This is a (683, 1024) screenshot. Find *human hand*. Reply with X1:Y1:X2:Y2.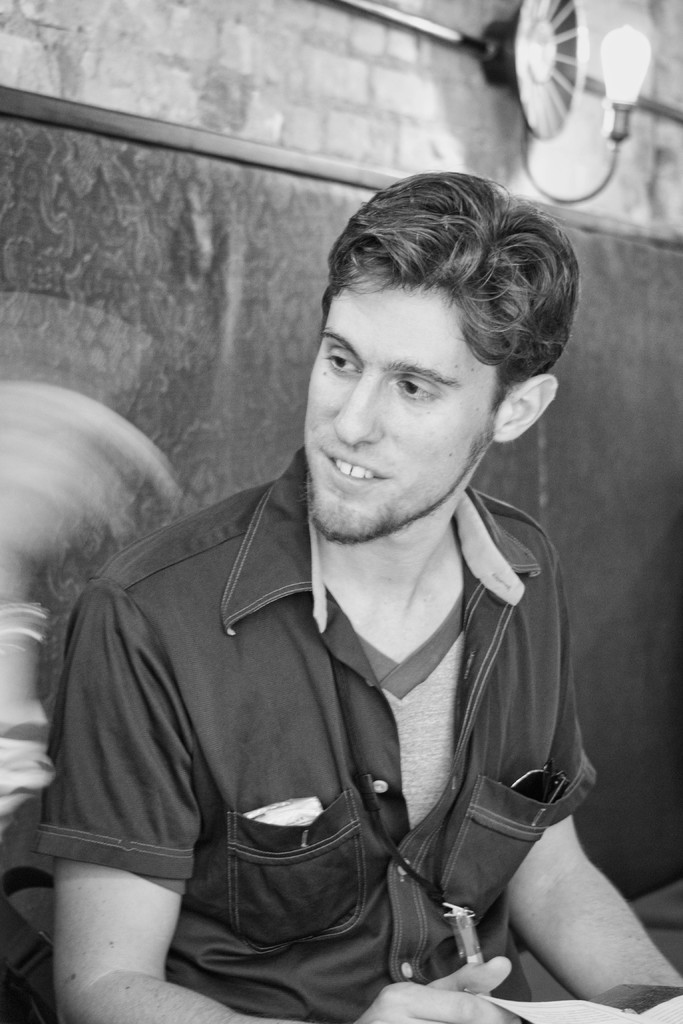
349:955:525:1023.
